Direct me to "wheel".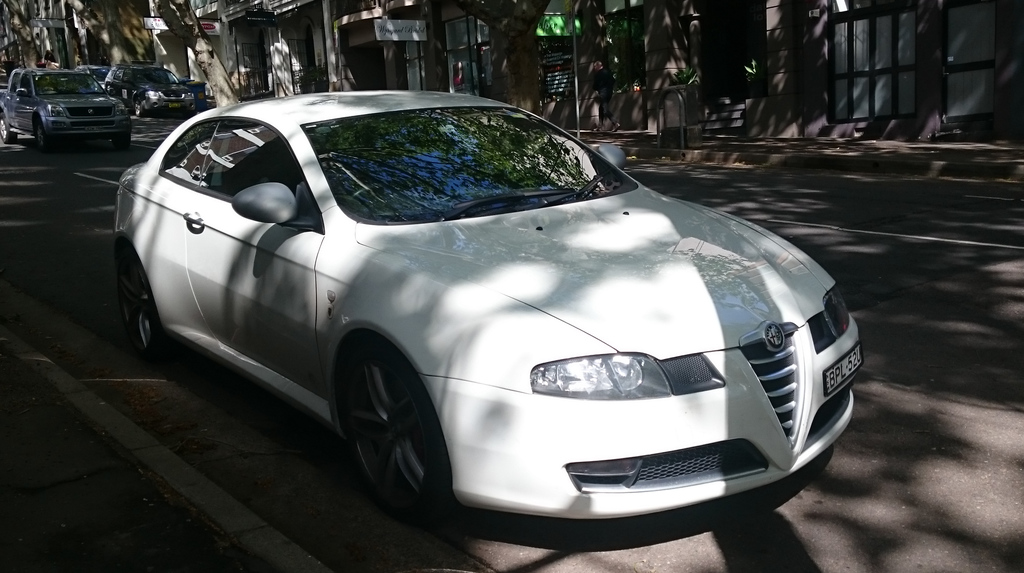
Direction: rect(335, 343, 440, 524).
